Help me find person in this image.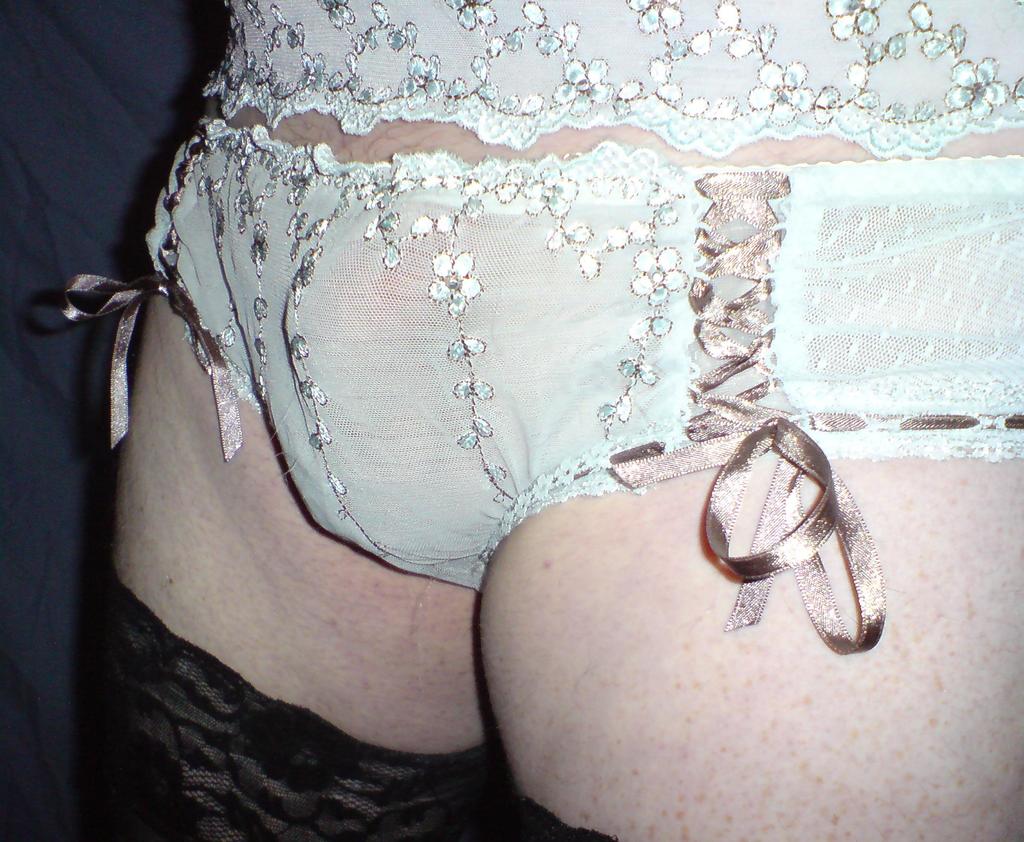
Found it: 60, 0, 1023, 841.
